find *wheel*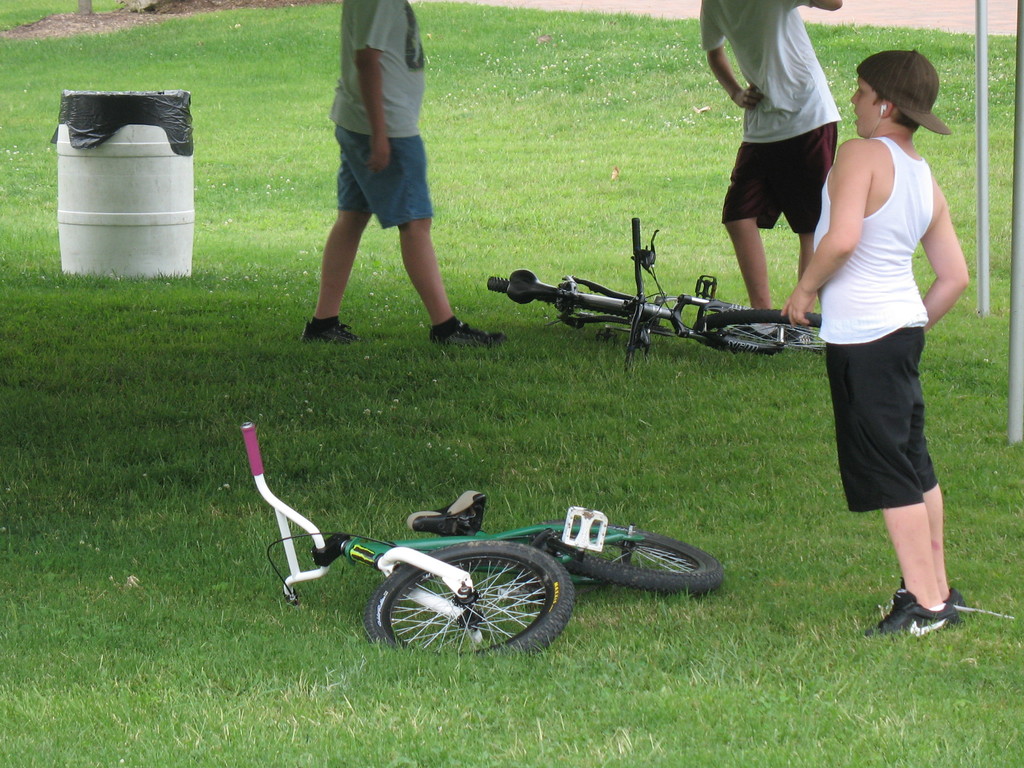
<box>373,559,585,651</box>
